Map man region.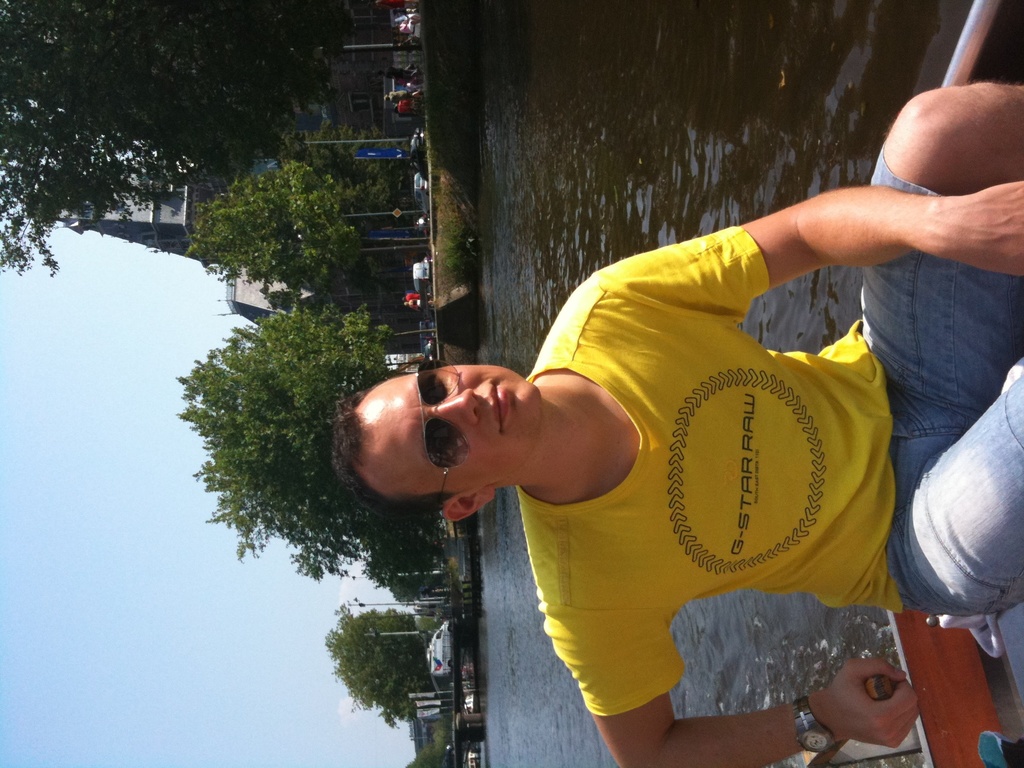
Mapped to 345/113/1001/737.
